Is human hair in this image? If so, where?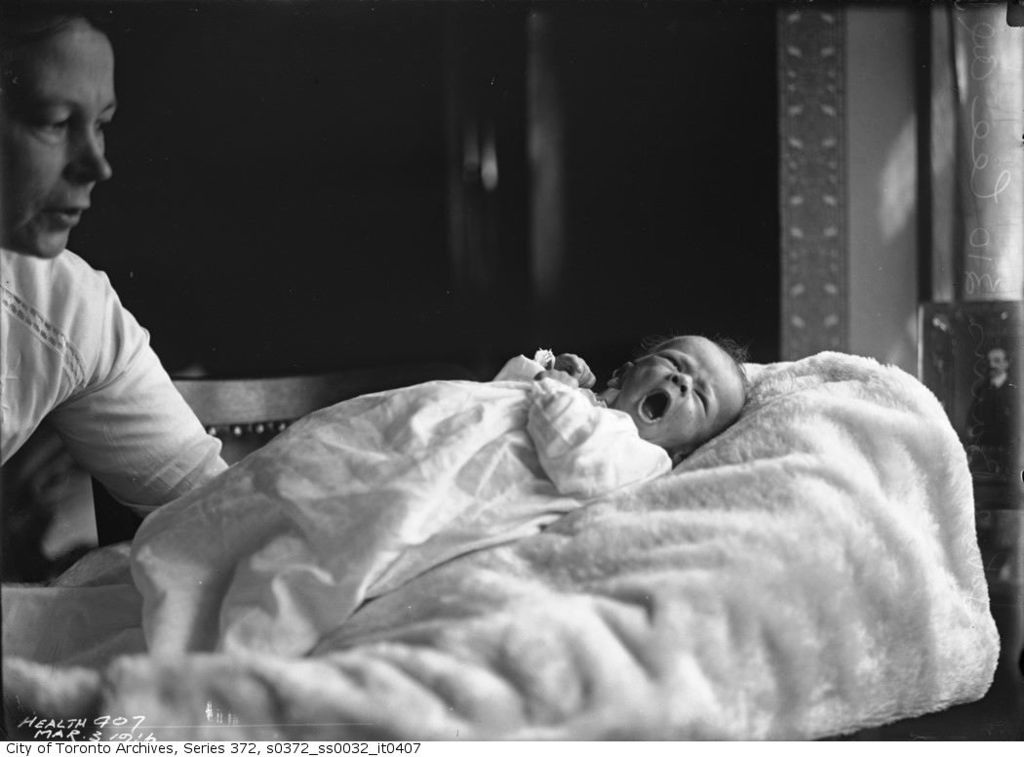
Yes, at 0,0,108,111.
